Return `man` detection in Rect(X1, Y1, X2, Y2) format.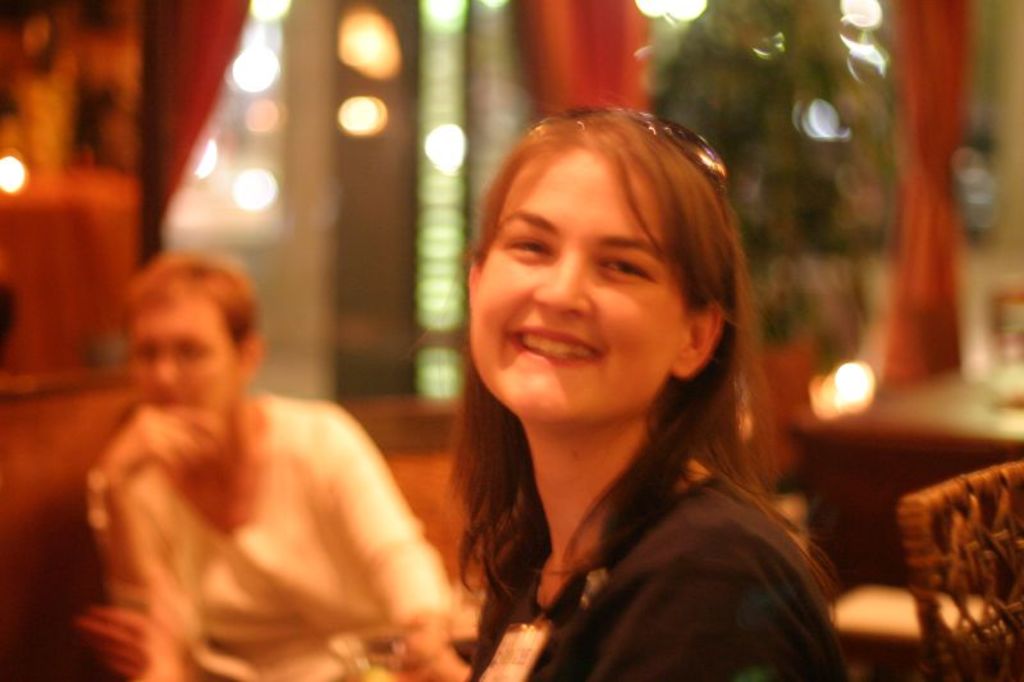
Rect(93, 251, 458, 679).
